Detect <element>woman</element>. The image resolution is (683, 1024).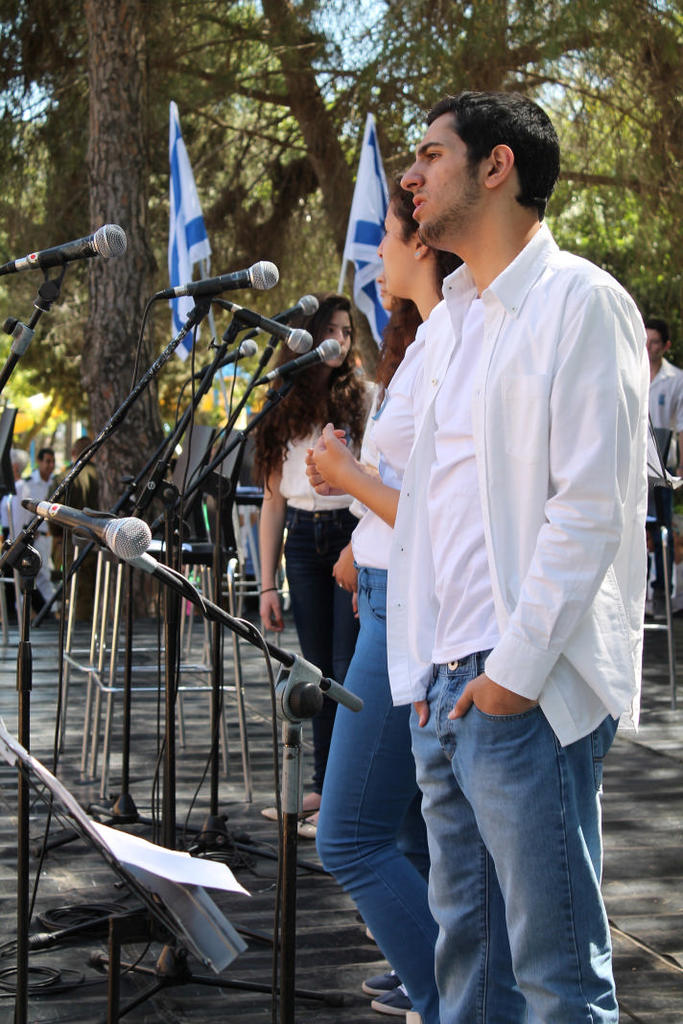
{"left": 305, "top": 182, "right": 461, "bottom": 1023}.
